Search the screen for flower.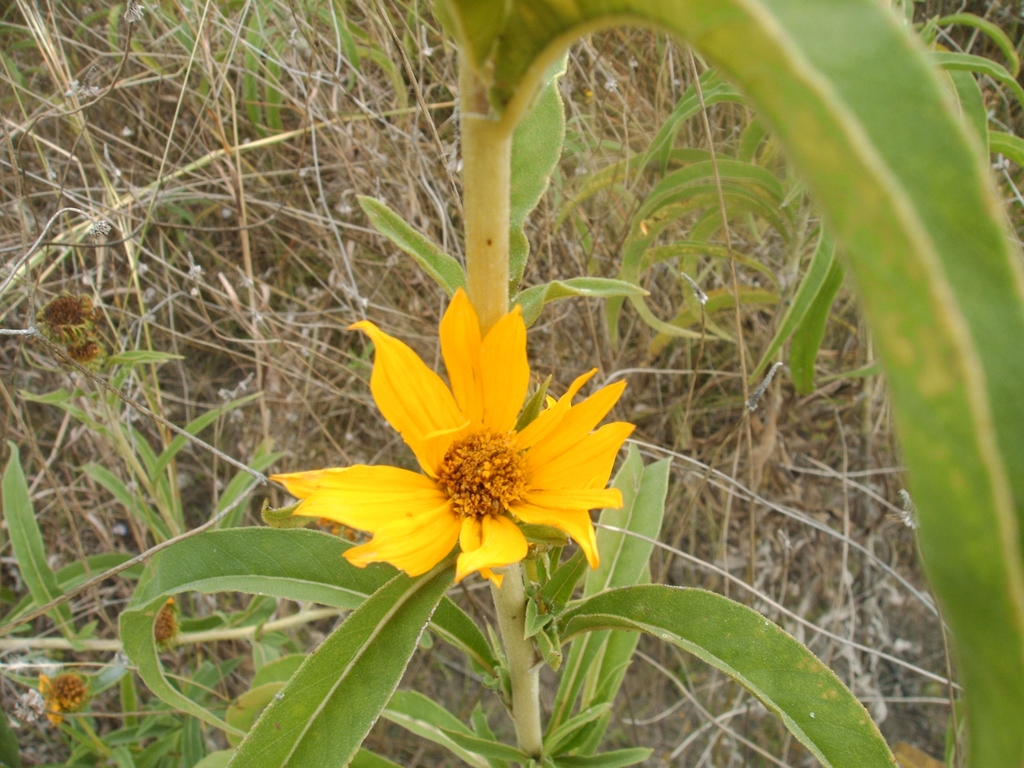
Found at crop(285, 292, 645, 591).
